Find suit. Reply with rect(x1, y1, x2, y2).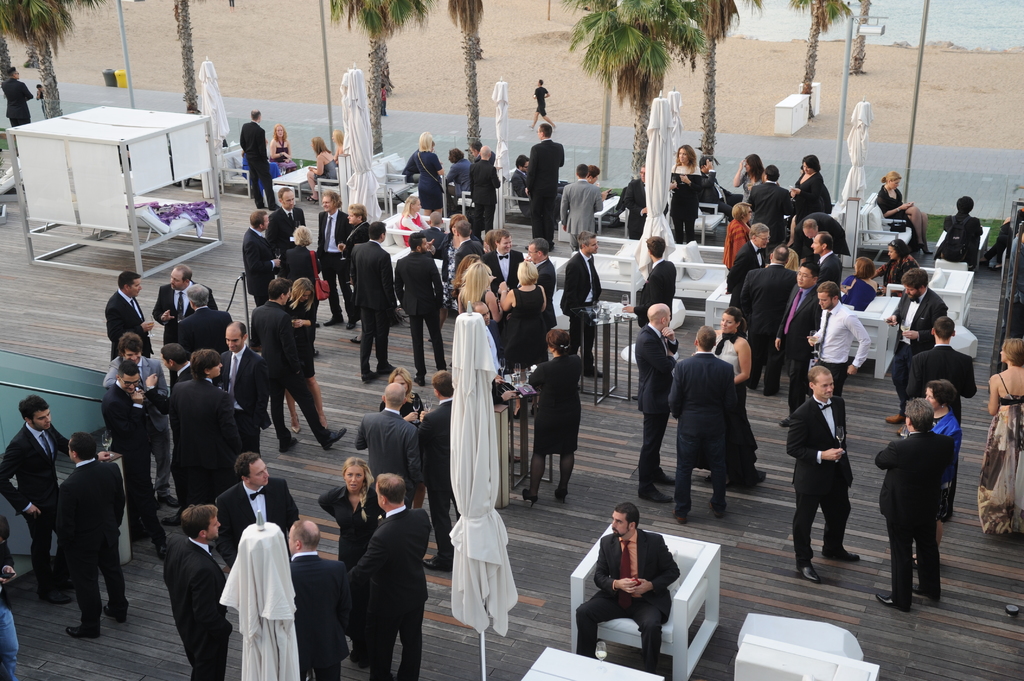
rect(452, 237, 488, 269).
